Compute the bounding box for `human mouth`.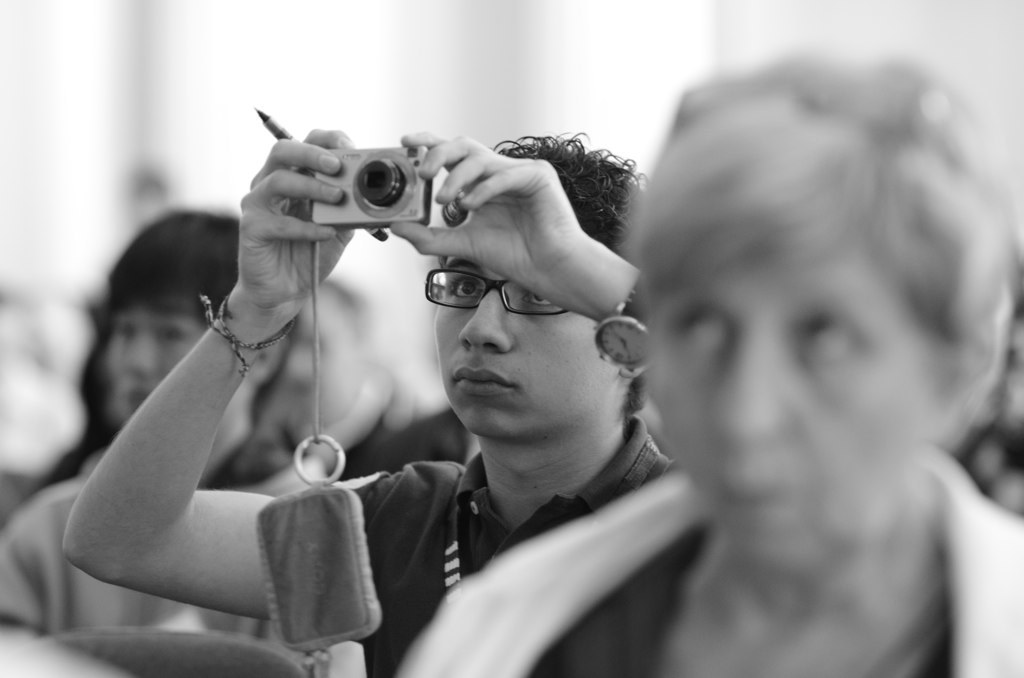
Rect(449, 368, 510, 395).
